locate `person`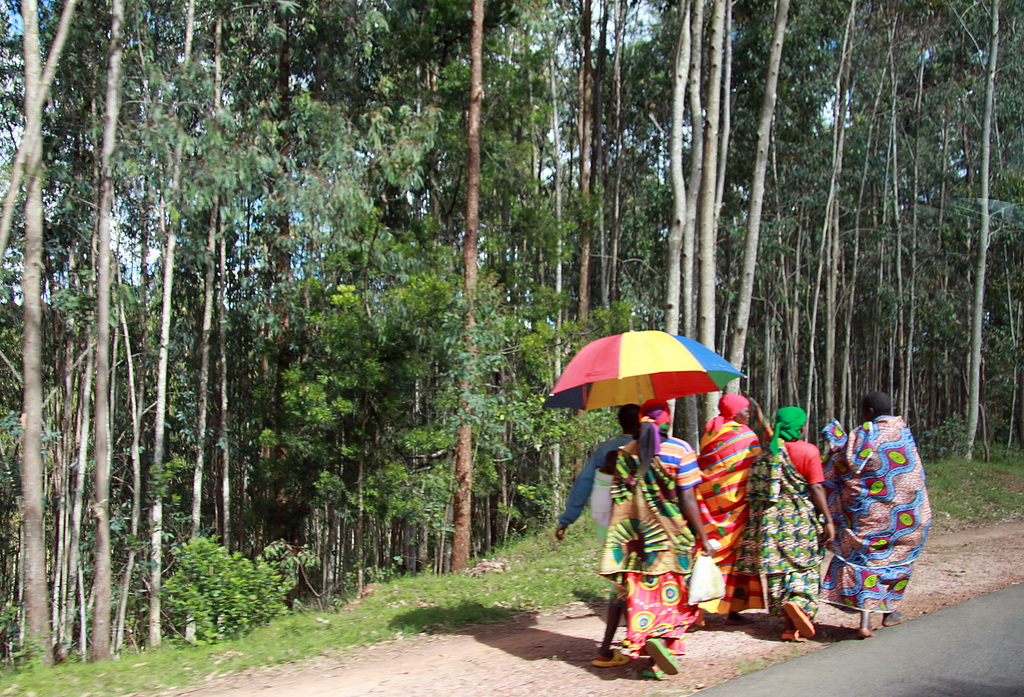
[left=826, top=392, right=932, bottom=638]
